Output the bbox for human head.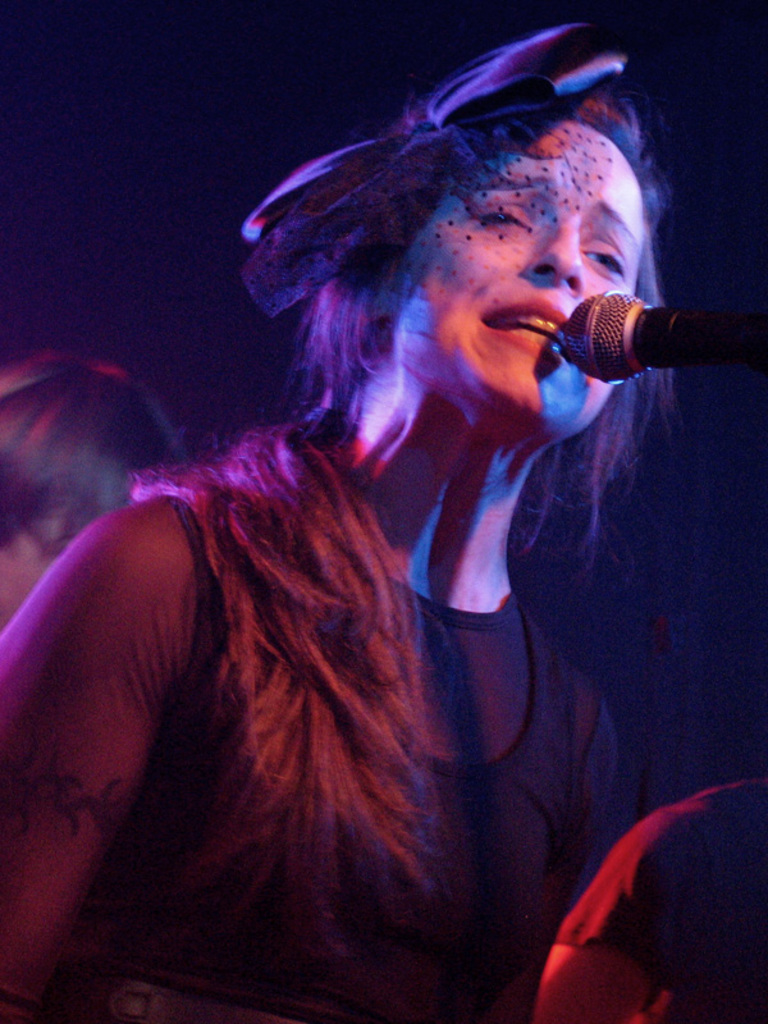
<bbox>265, 56, 660, 424</bbox>.
